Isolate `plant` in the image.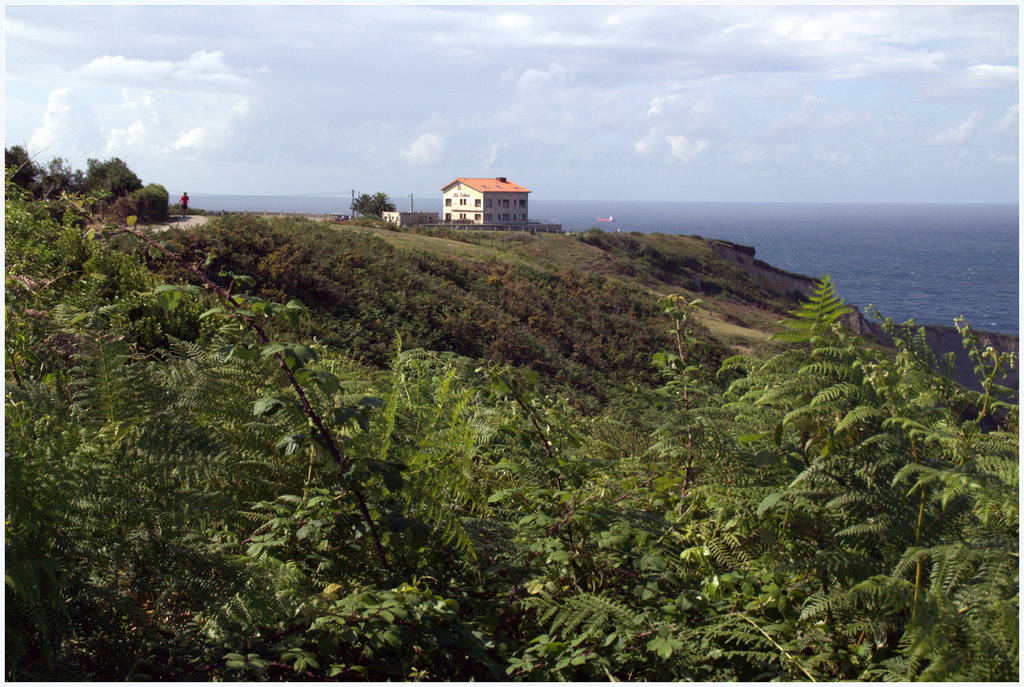
Isolated region: region(64, 162, 84, 203).
